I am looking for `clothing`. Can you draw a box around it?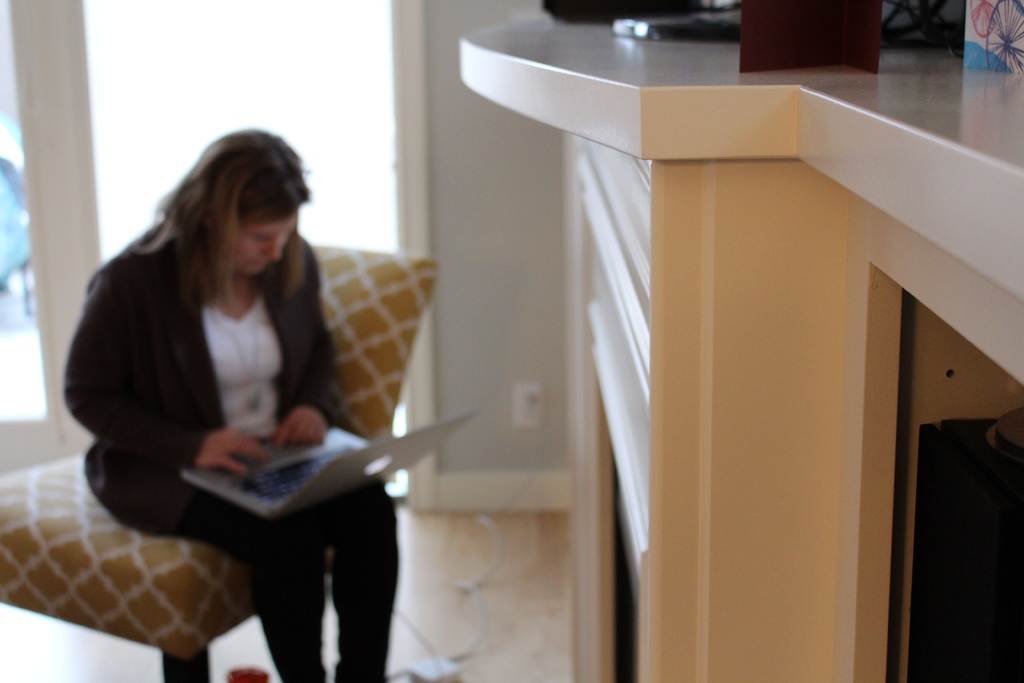
Sure, the bounding box is crop(60, 231, 402, 682).
